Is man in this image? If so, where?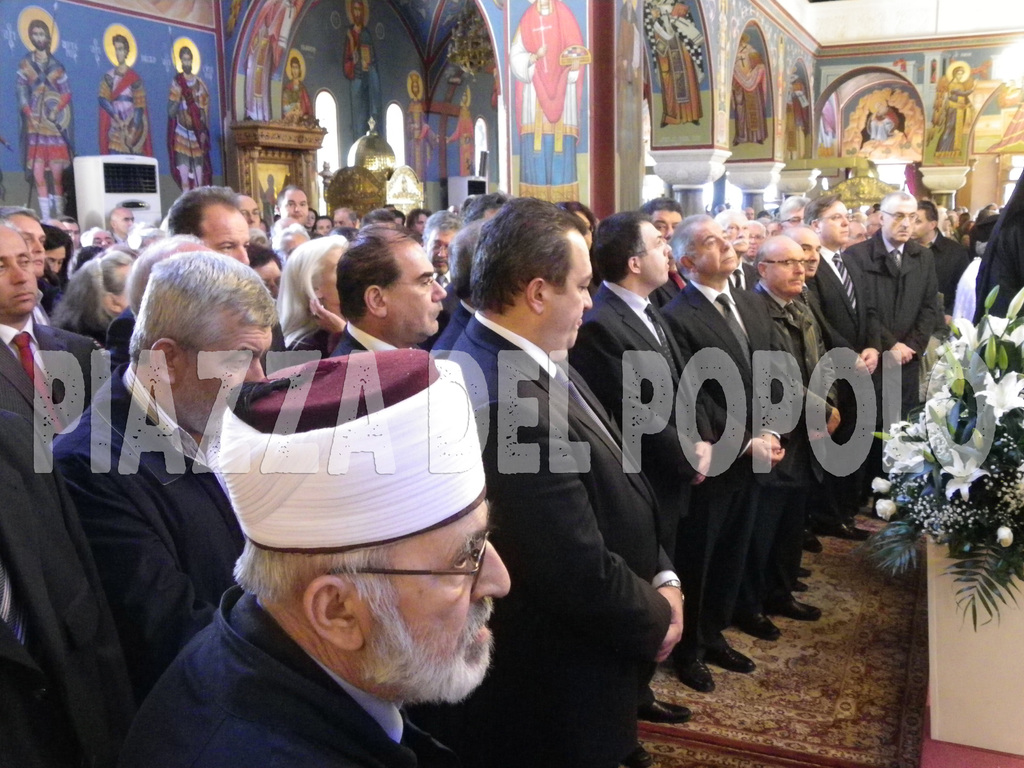
Yes, at x1=875, y1=207, x2=886, y2=233.
